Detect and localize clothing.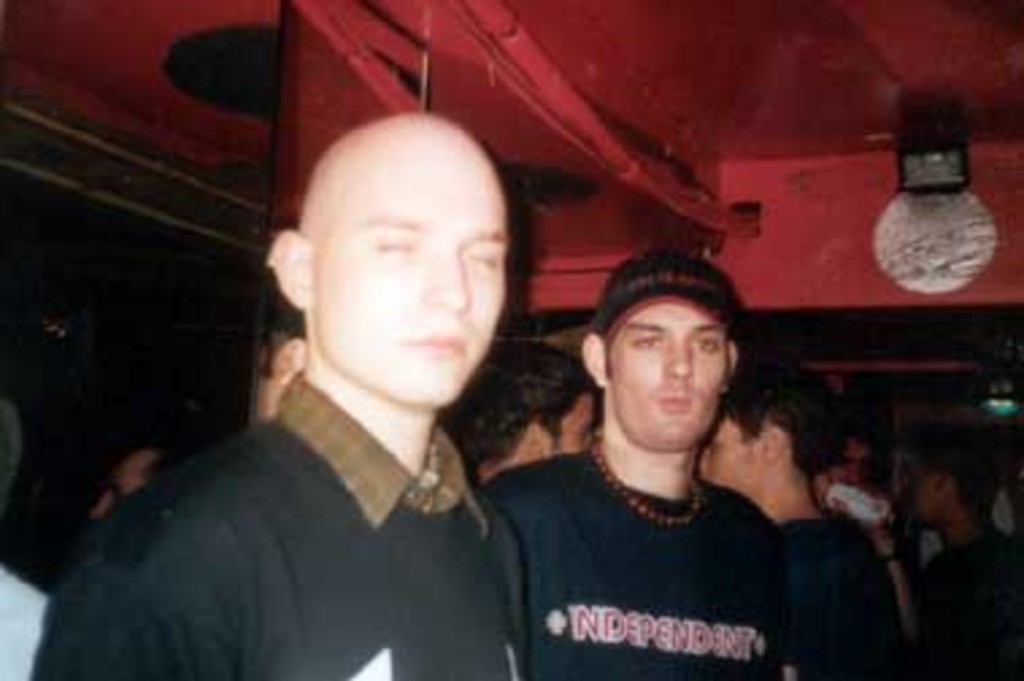
Localized at select_region(32, 368, 524, 678).
